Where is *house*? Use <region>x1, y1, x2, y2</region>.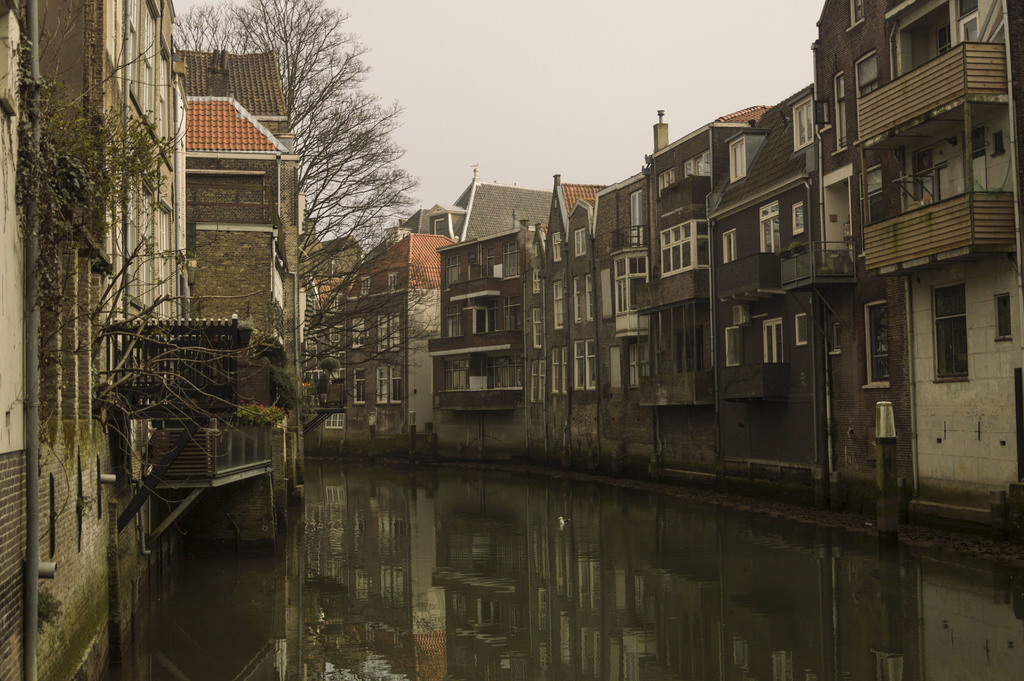
<region>308, 161, 556, 468</region>.
